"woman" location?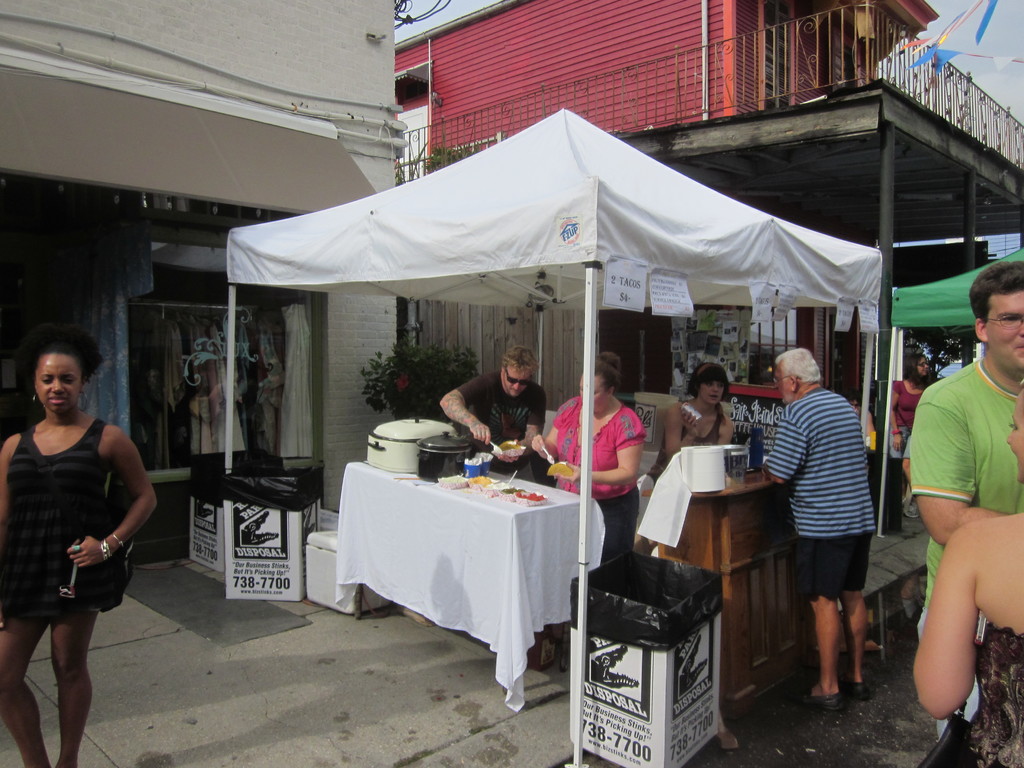
(left=888, top=355, right=943, bottom=486)
